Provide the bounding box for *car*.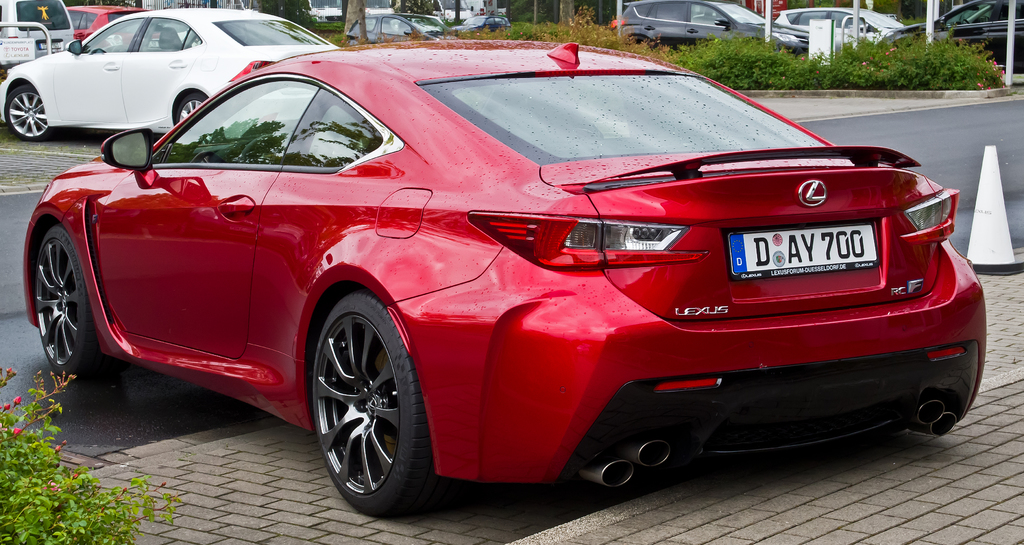
locate(605, 0, 811, 58).
